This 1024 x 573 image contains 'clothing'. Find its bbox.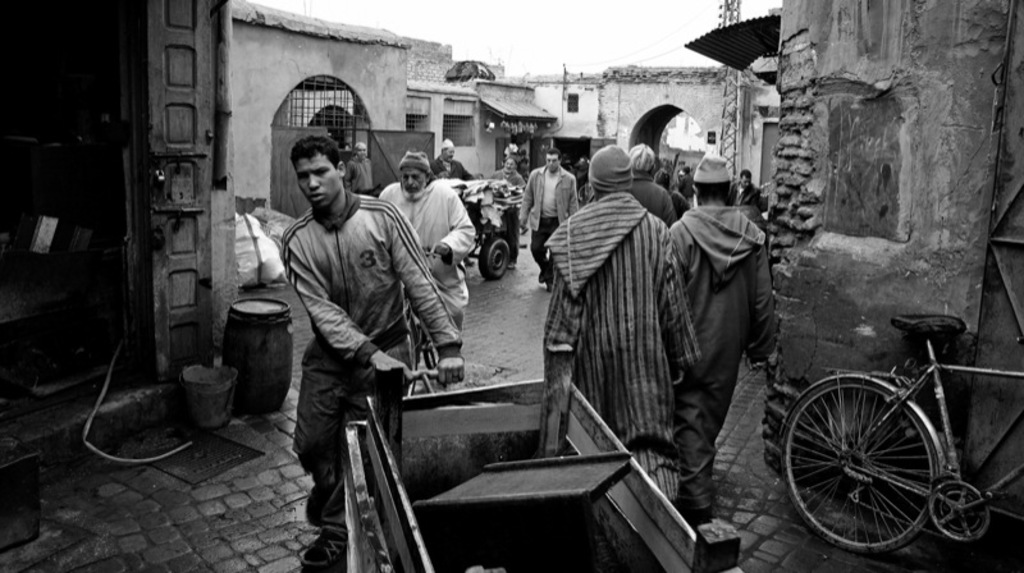
<region>494, 162, 529, 200</region>.
